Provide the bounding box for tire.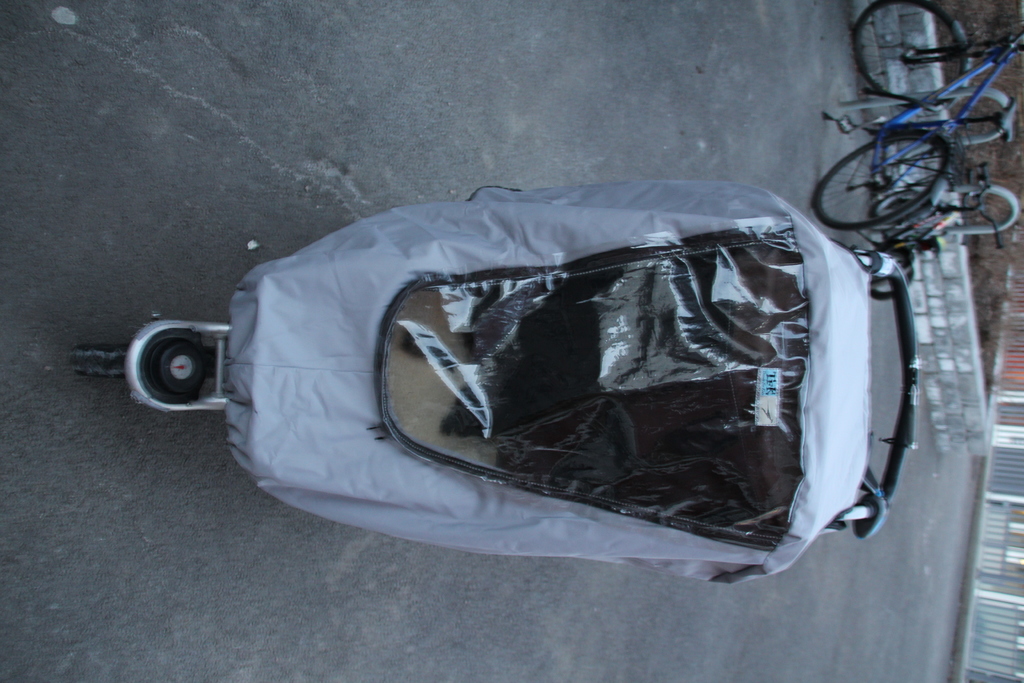
region(872, 191, 927, 217).
